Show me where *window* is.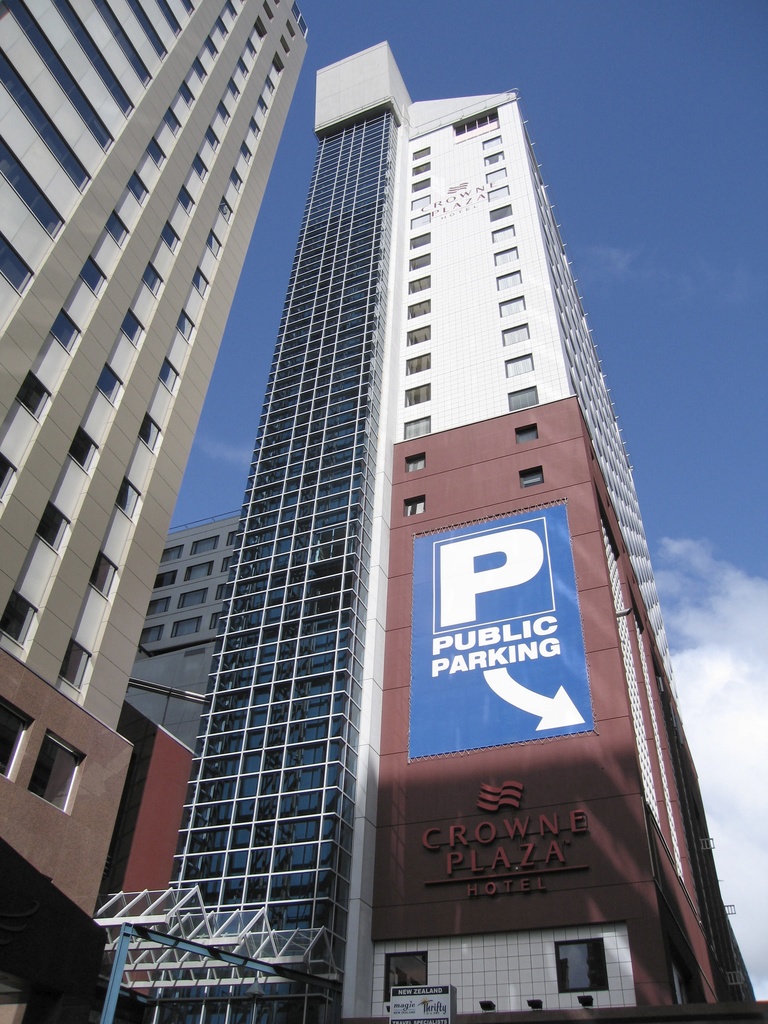
*window* is at l=501, t=323, r=529, b=348.
